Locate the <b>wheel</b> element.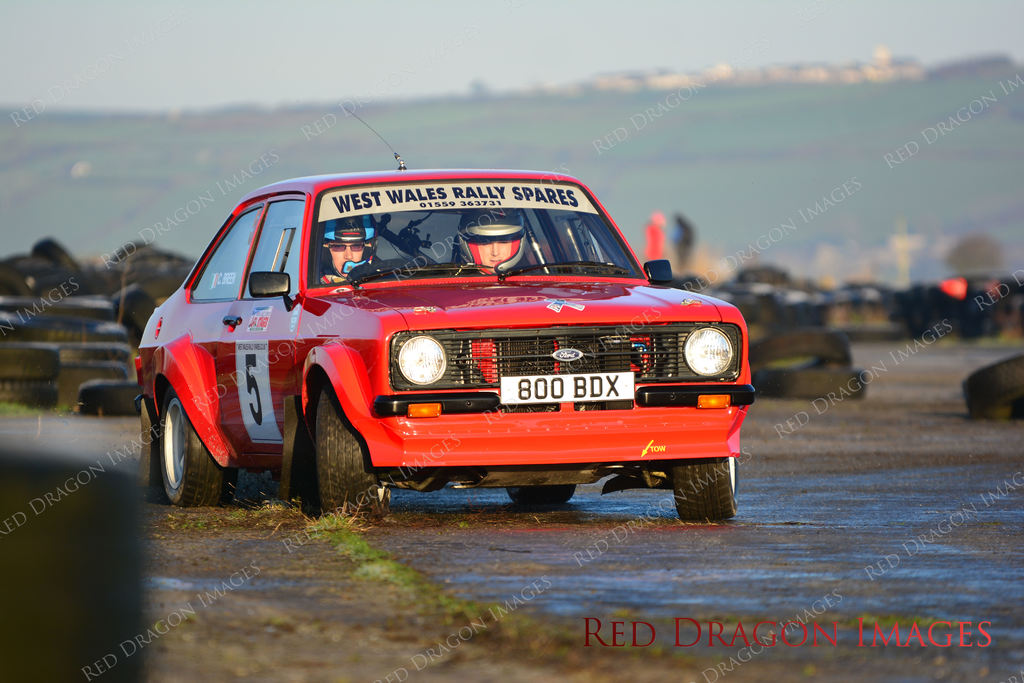
Element bbox: [left=151, top=385, right=239, bottom=507].
